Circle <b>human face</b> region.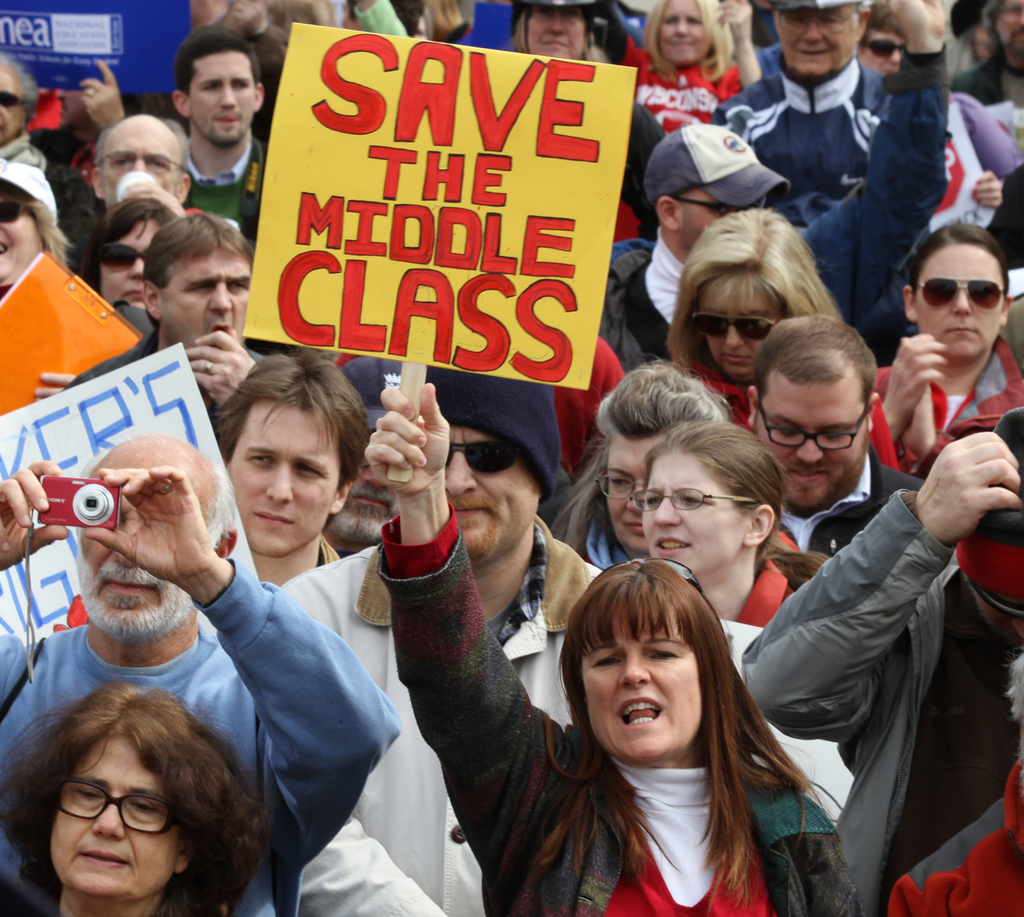
Region: [0,195,41,291].
